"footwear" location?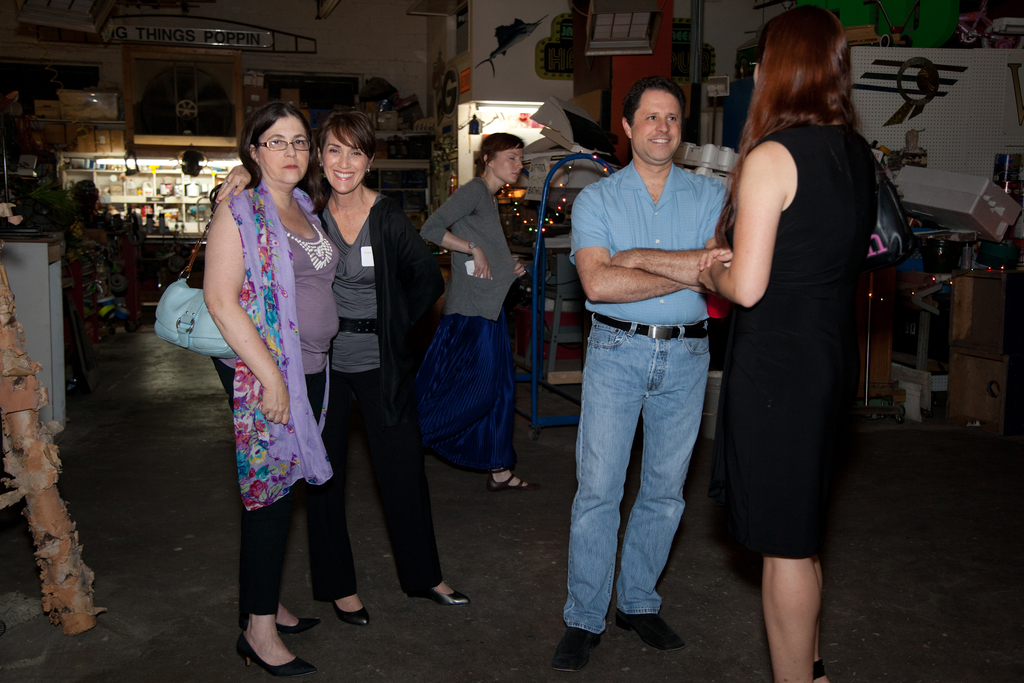
bbox=(546, 624, 601, 668)
